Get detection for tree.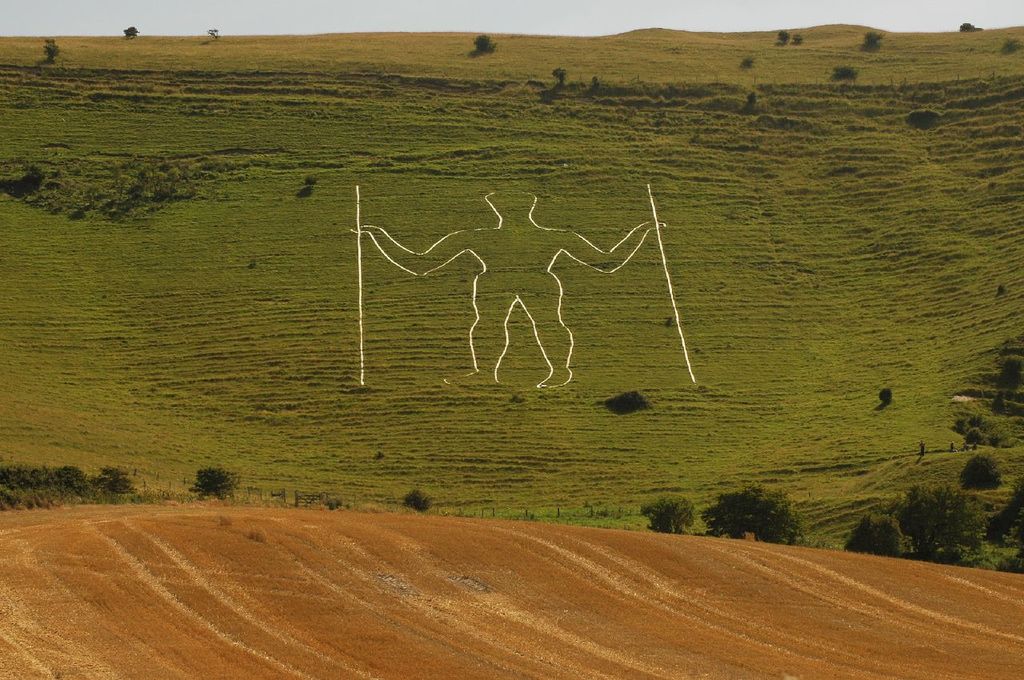
Detection: box(966, 424, 986, 442).
